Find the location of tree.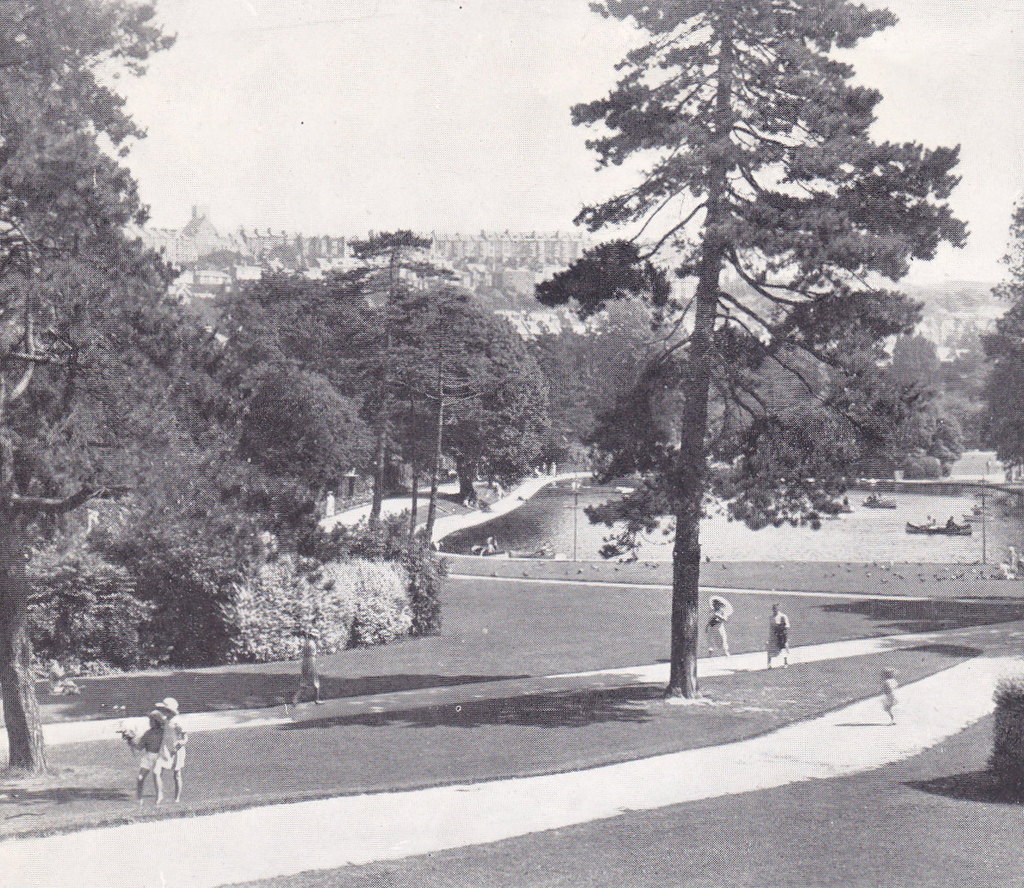
Location: [x1=215, y1=357, x2=370, y2=559].
